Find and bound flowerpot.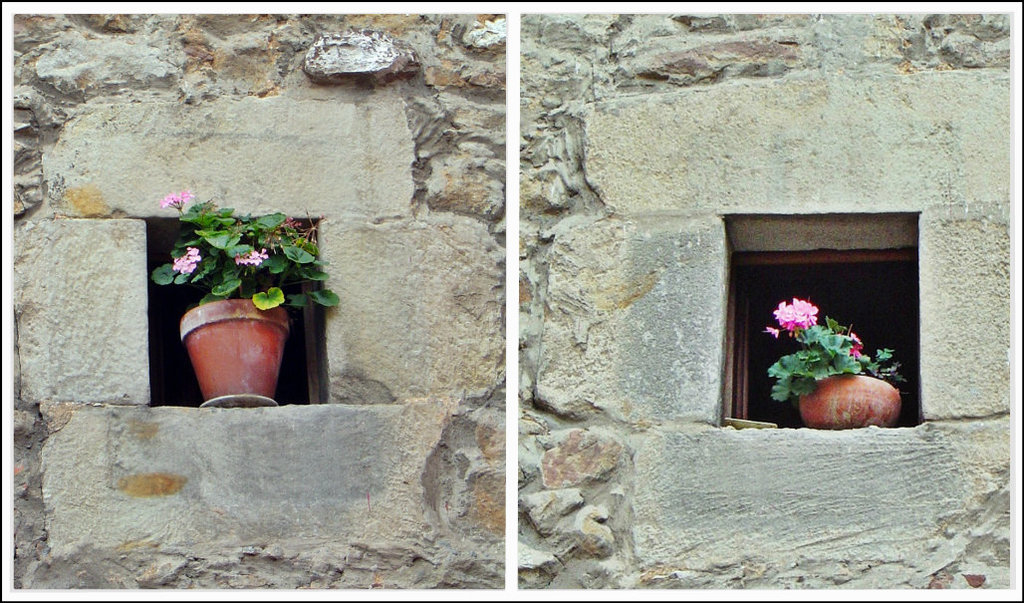
Bound: region(799, 376, 902, 430).
